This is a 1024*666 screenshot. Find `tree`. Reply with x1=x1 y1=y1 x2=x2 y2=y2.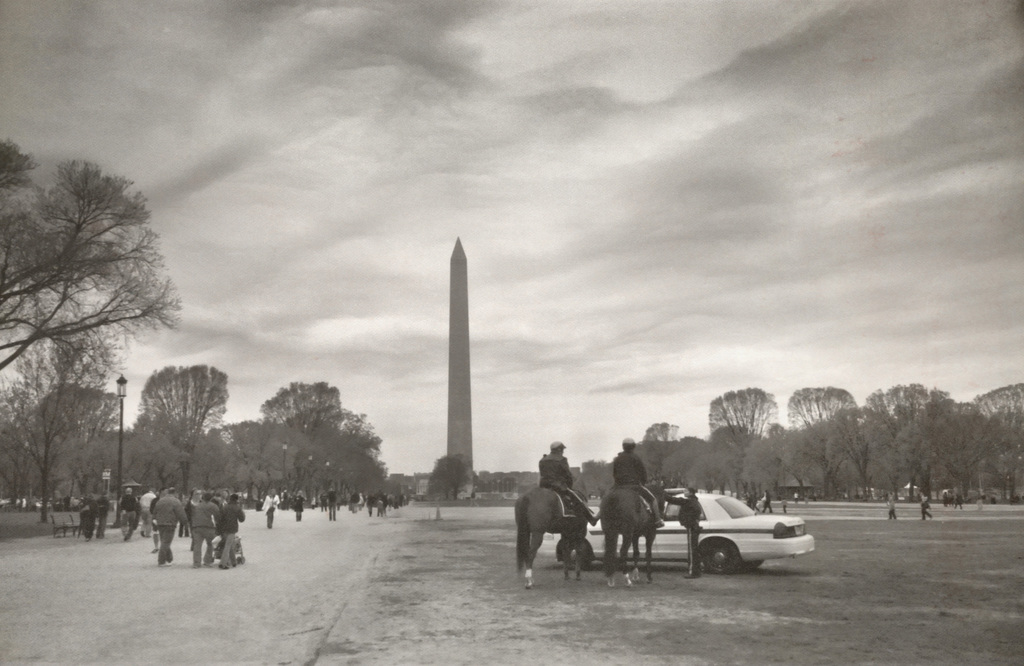
x1=262 y1=380 x2=345 y2=498.
